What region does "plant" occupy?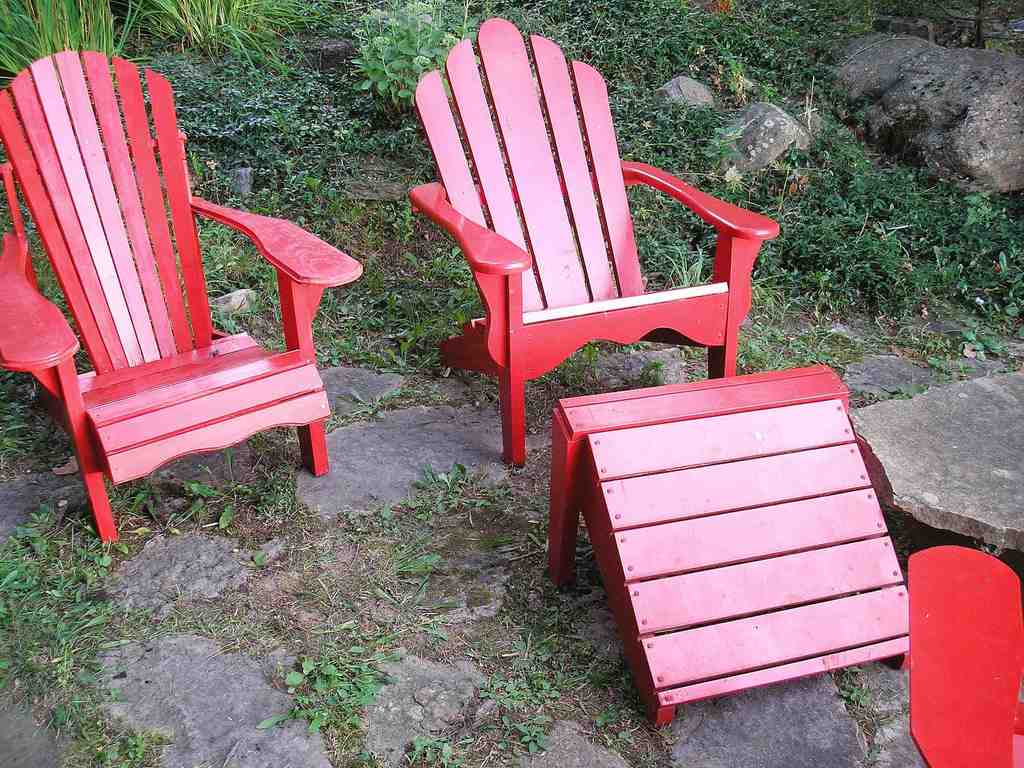
(left=760, top=82, right=1023, bottom=411).
